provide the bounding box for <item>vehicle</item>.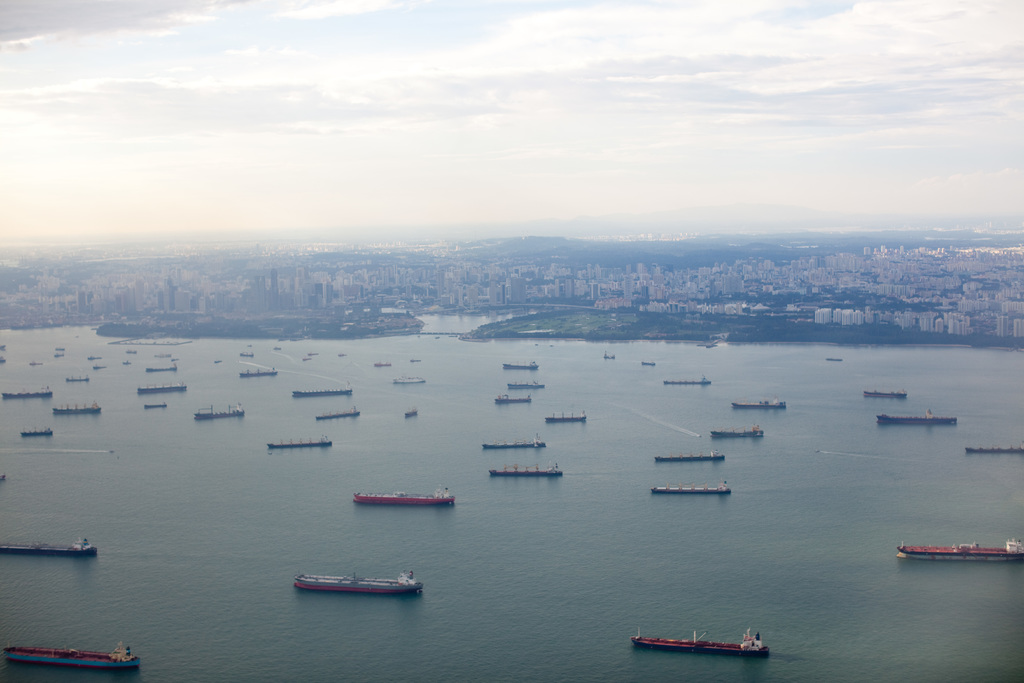
[x1=726, y1=397, x2=786, y2=416].
